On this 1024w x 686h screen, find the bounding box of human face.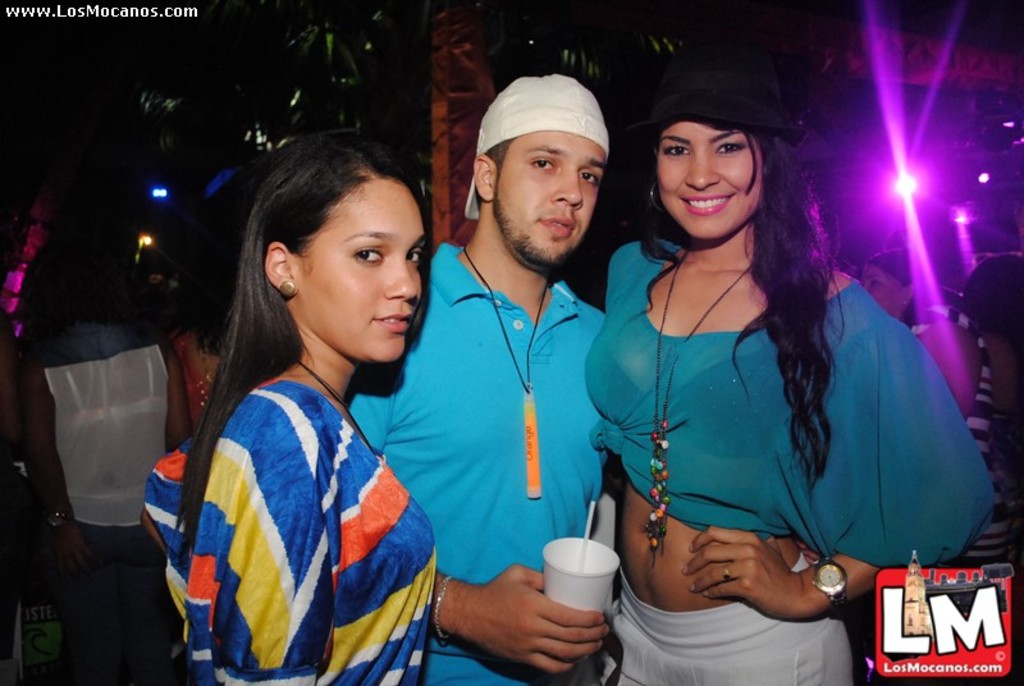
Bounding box: 663,120,759,237.
